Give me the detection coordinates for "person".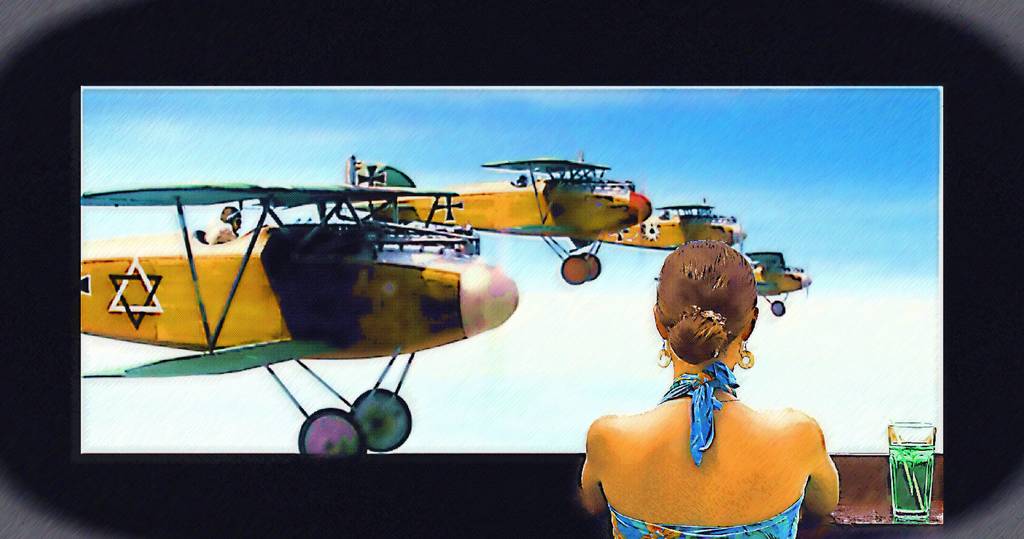
bbox=(580, 239, 841, 538).
